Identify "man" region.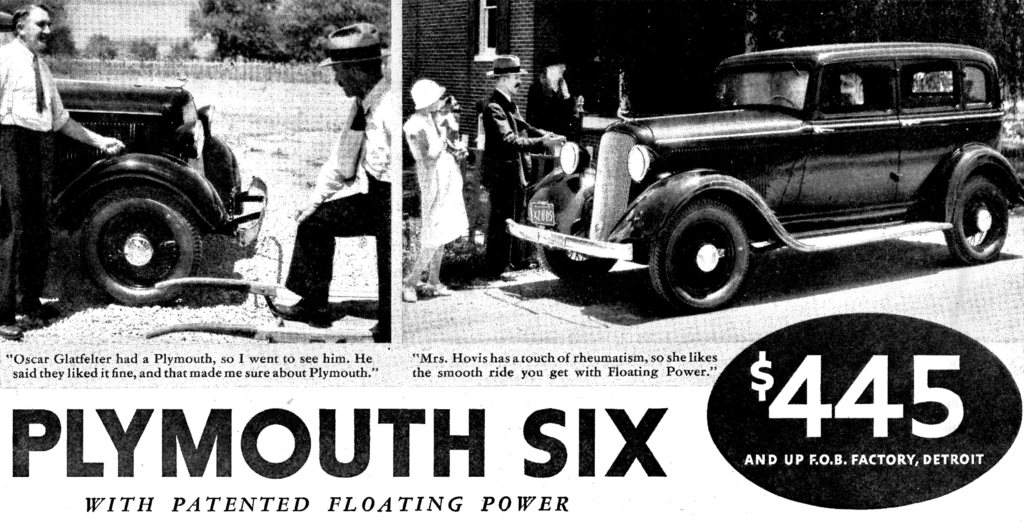
Region: (x1=0, y1=3, x2=124, y2=340).
